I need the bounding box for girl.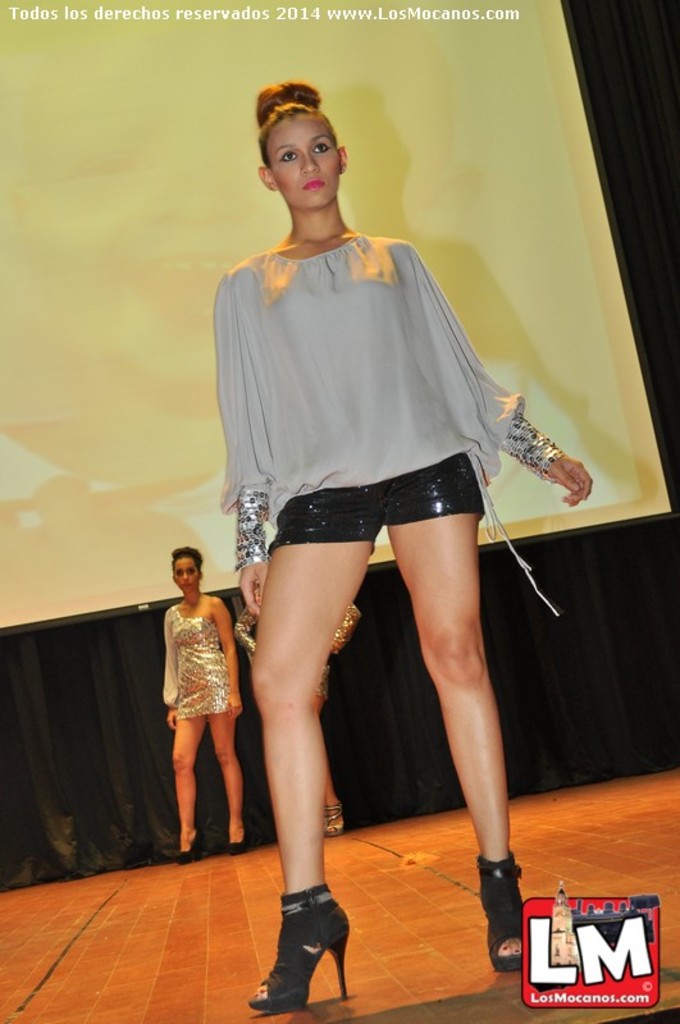
Here it is: region(163, 548, 236, 855).
